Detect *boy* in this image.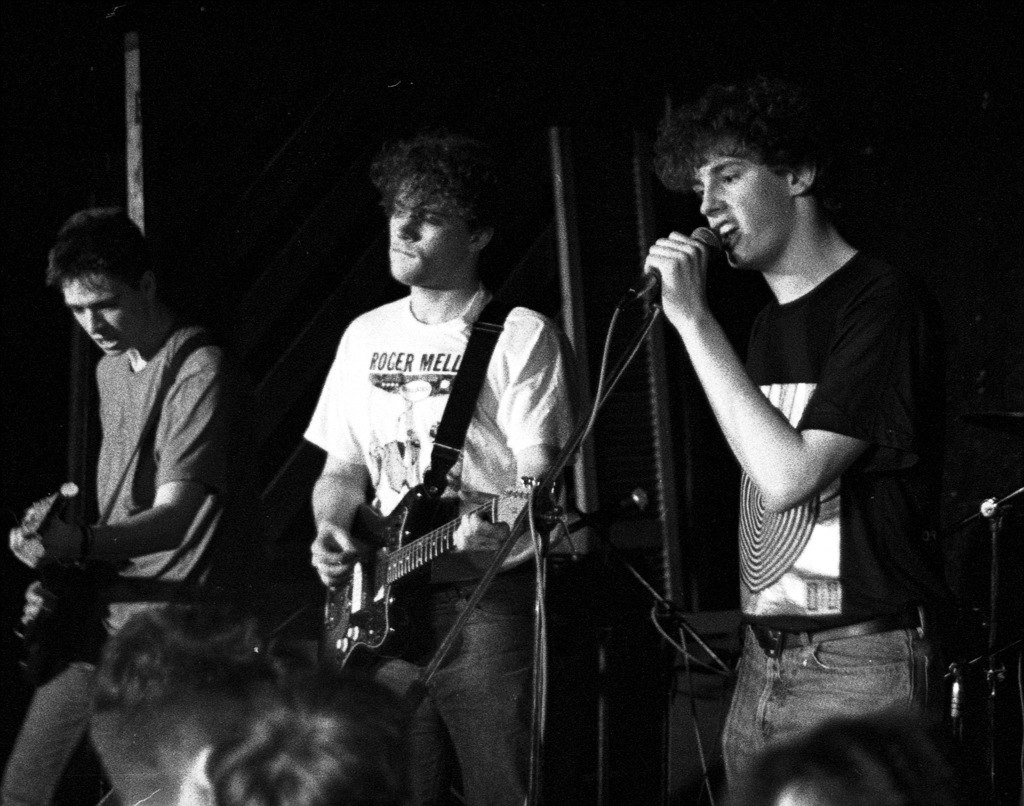
Detection: locate(0, 204, 239, 805).
